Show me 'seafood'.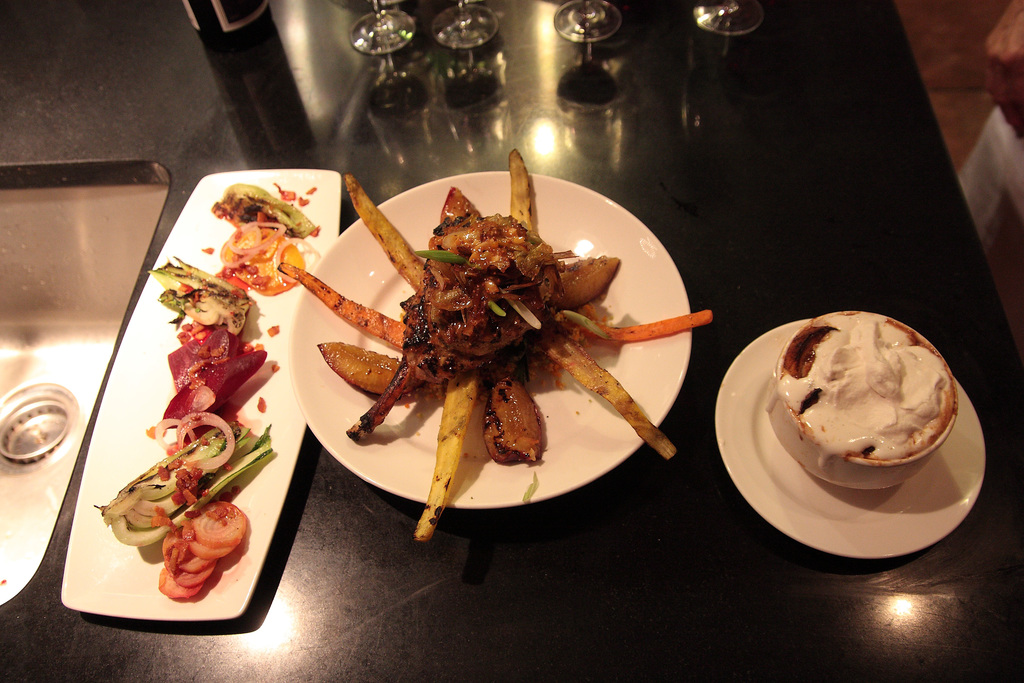
'seafood' is here: [x1=320, y1=184, x2=623, y2=457].
